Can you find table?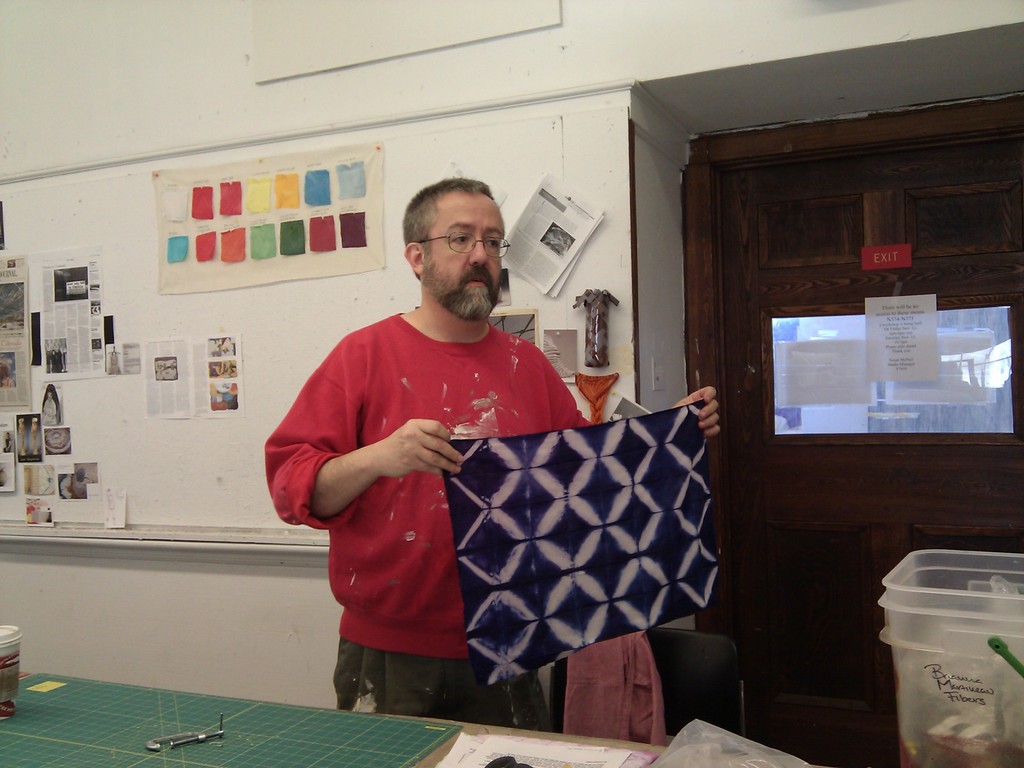
Yes, bounding box: box(0, 673, 658, 767).
